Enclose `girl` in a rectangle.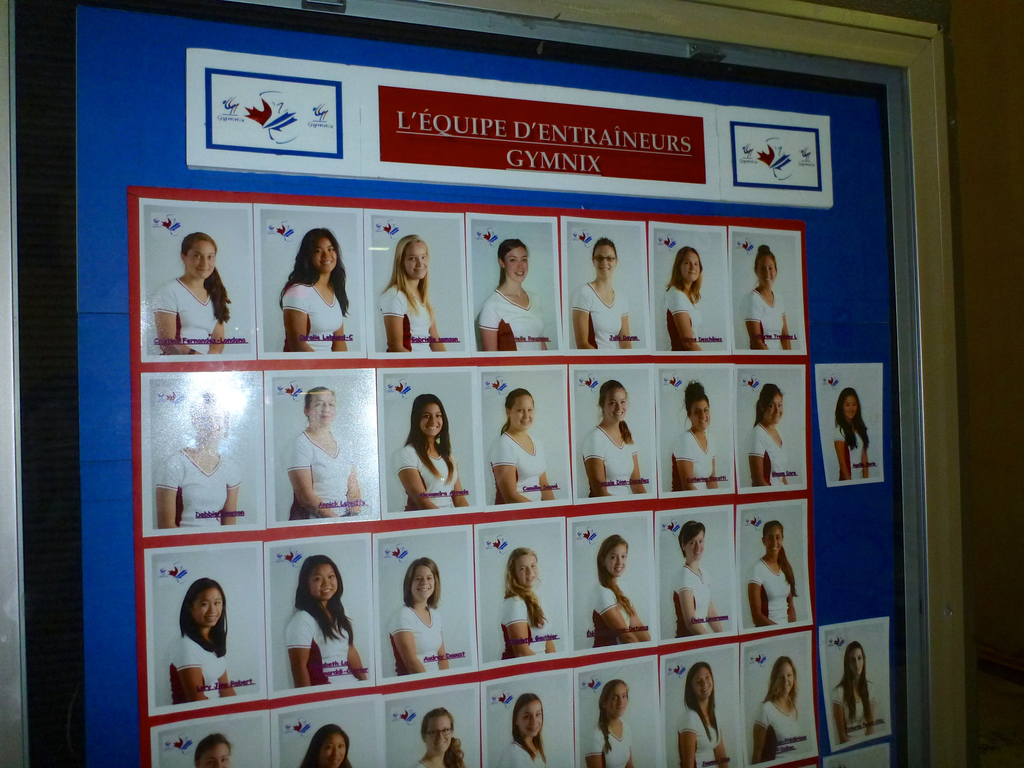
Rect(378, 236, 442, 351).
